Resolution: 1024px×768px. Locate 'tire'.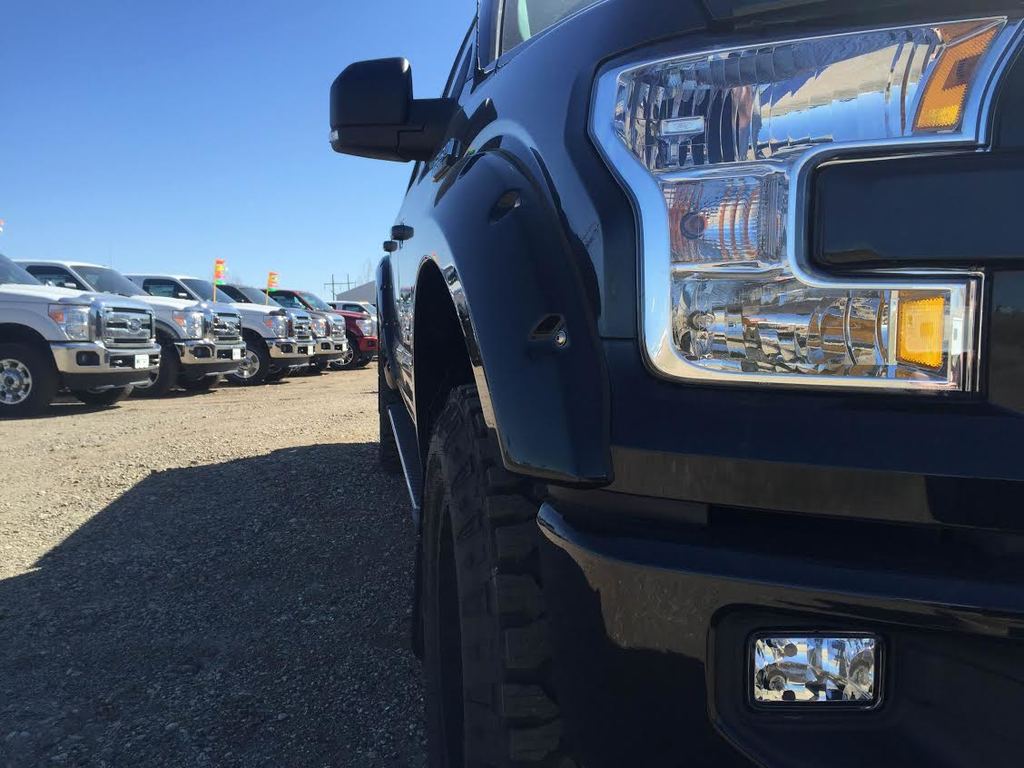
<bbox>67, 384, 135, 407</bbox>.
